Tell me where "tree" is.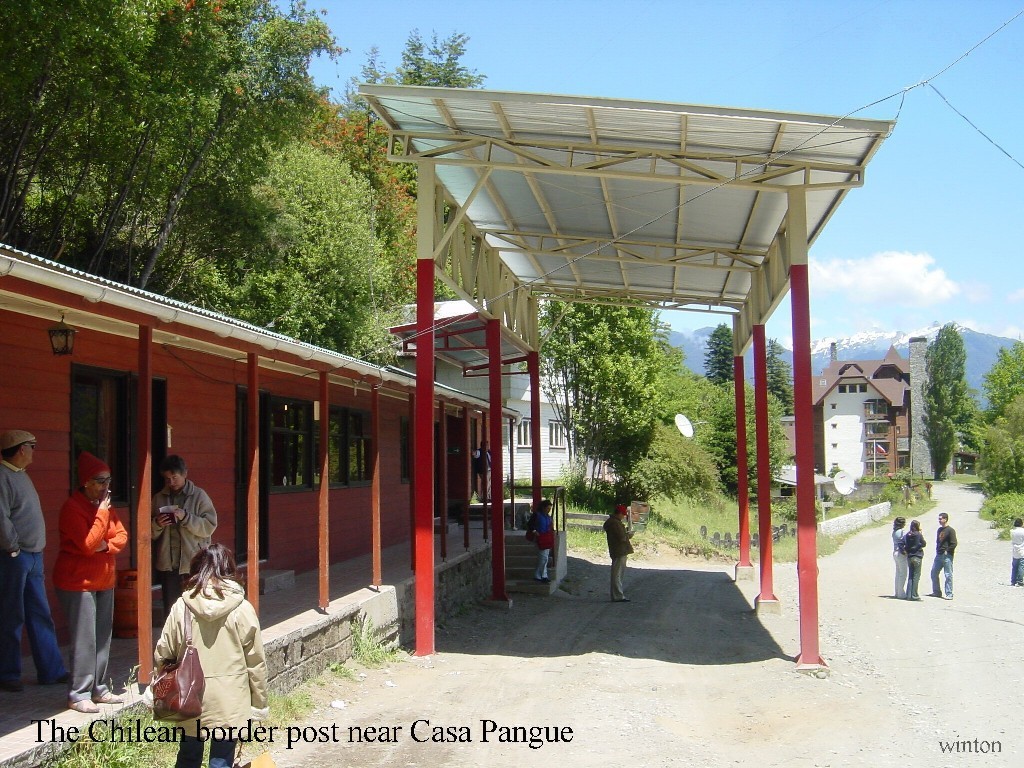
"tree" is at box=[212, 135, 402, 388].
